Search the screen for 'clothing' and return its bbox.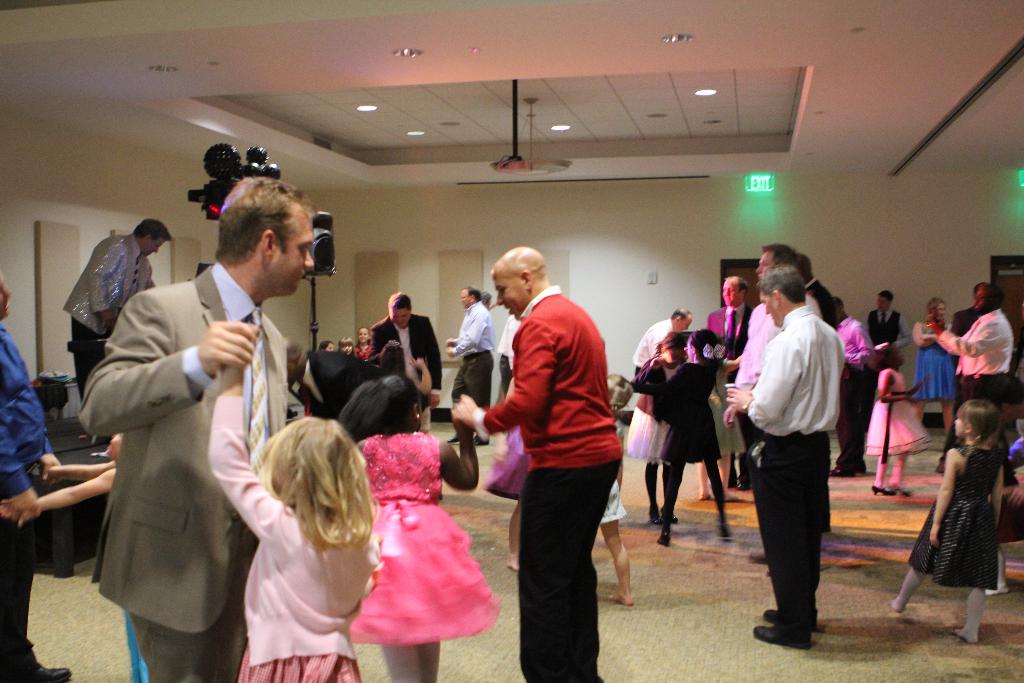
Found: pyautogui.locateOnScreen(939, 308, 1012, 435).
